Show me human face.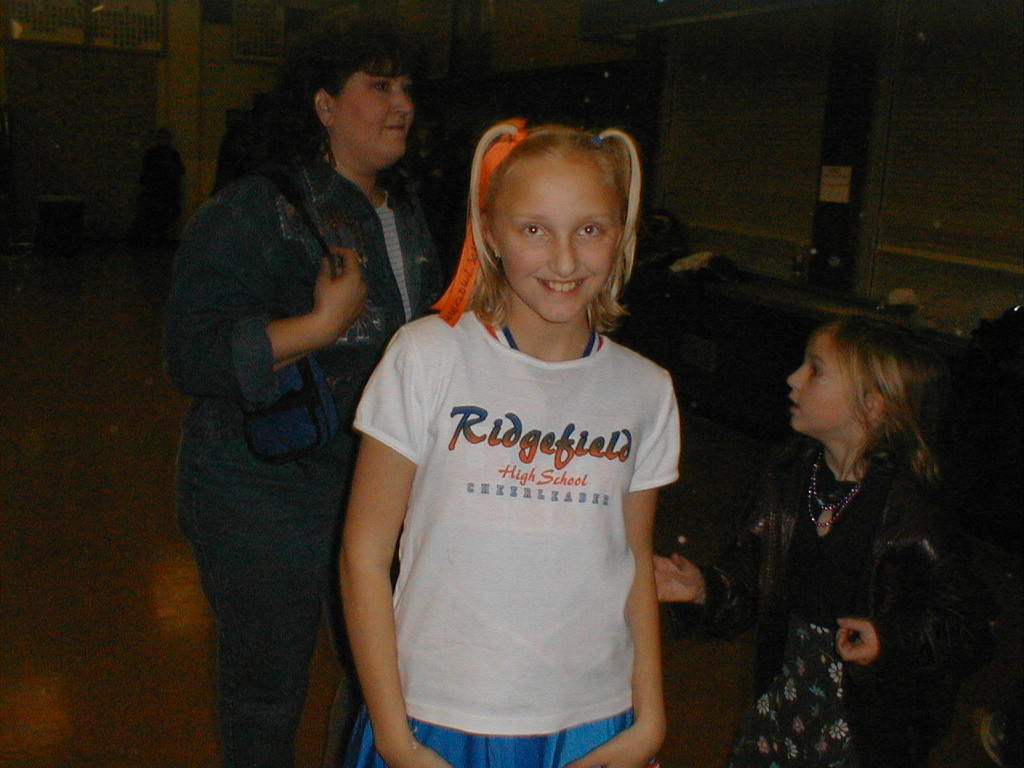
human face is here: <box>333,74,422,174</box>.
